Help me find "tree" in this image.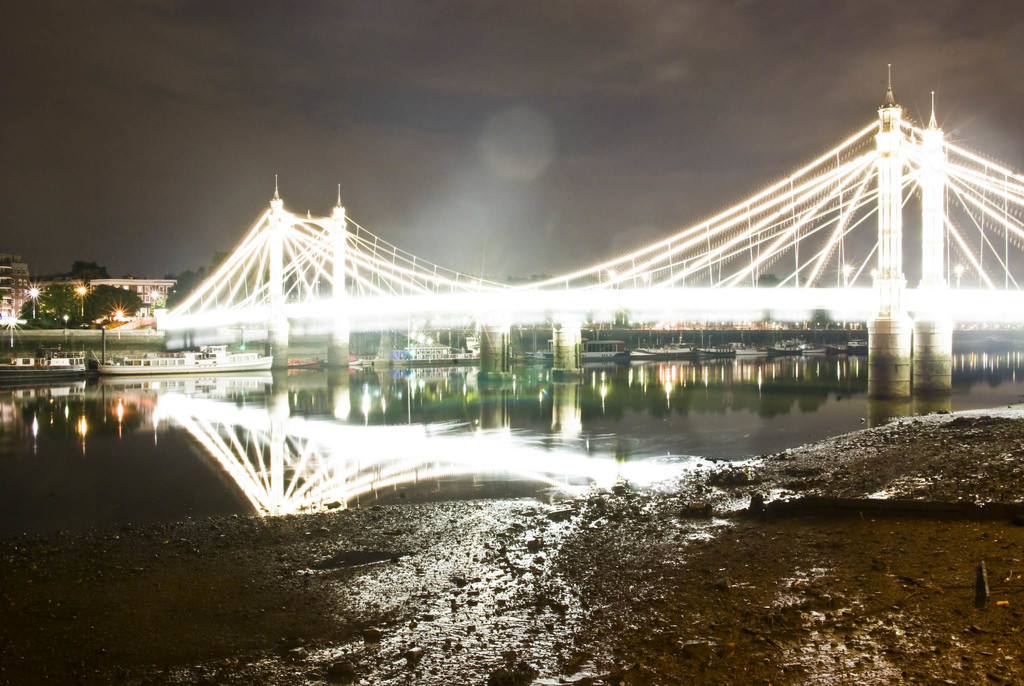
Found it: (x1=67, y1=285, x2=148, y2=332).
